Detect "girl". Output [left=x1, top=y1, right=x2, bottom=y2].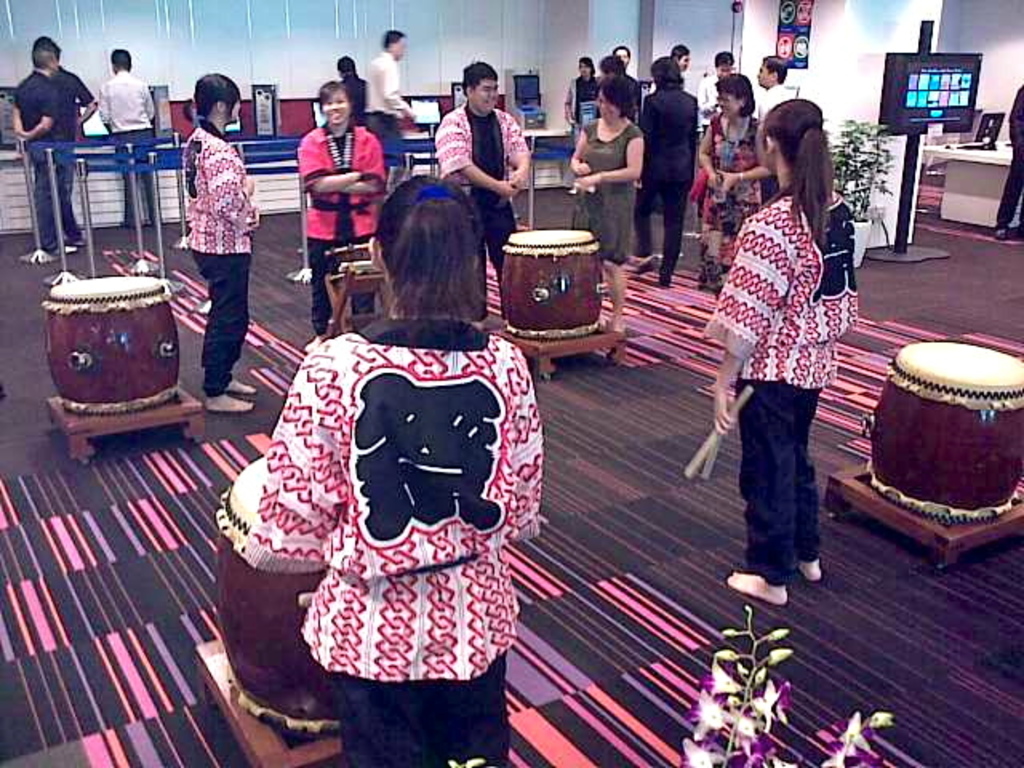
[left=706, top=96, right=867, bottom=608].
